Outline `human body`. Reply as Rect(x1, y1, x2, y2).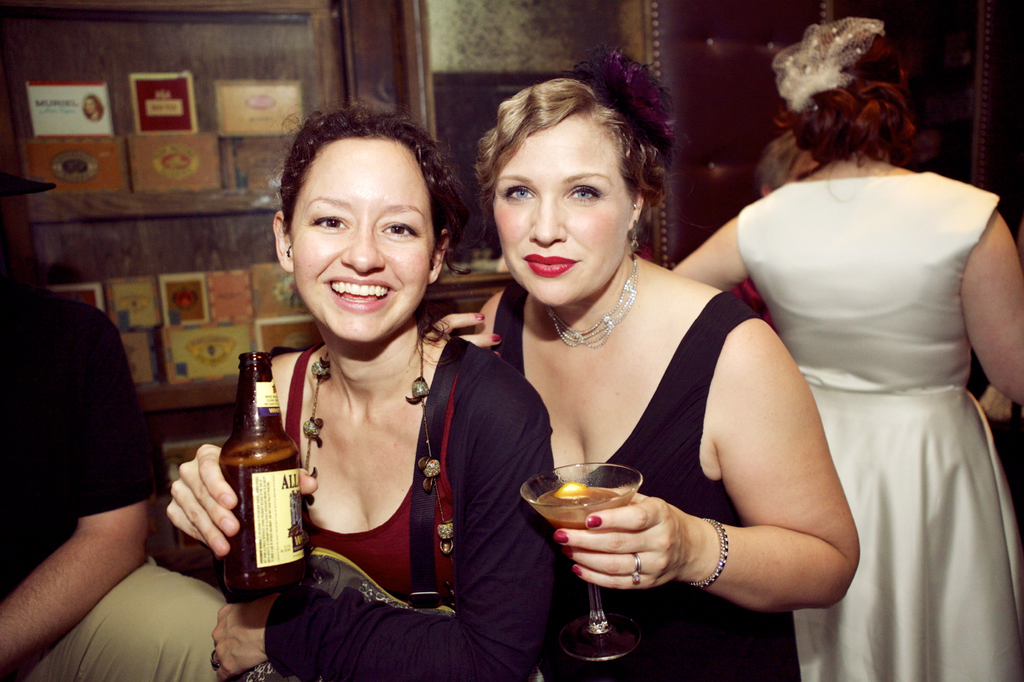
Rect(427, 66, 859, 681).
